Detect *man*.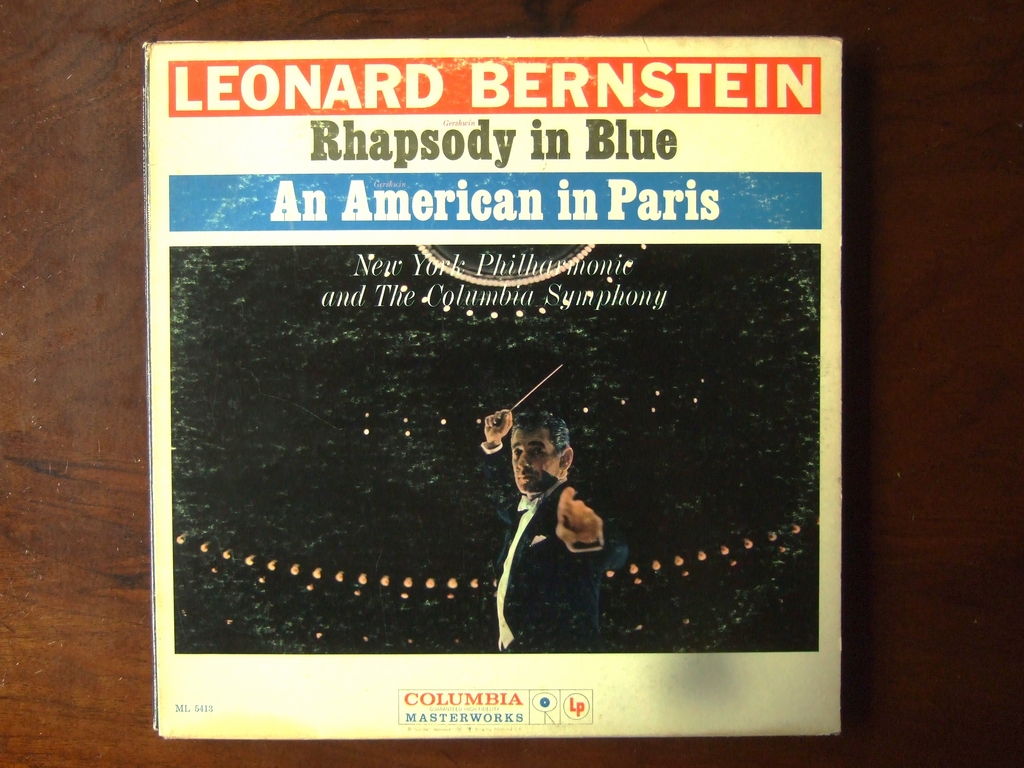
Detected at BBox(491, 393, 616, 626).
